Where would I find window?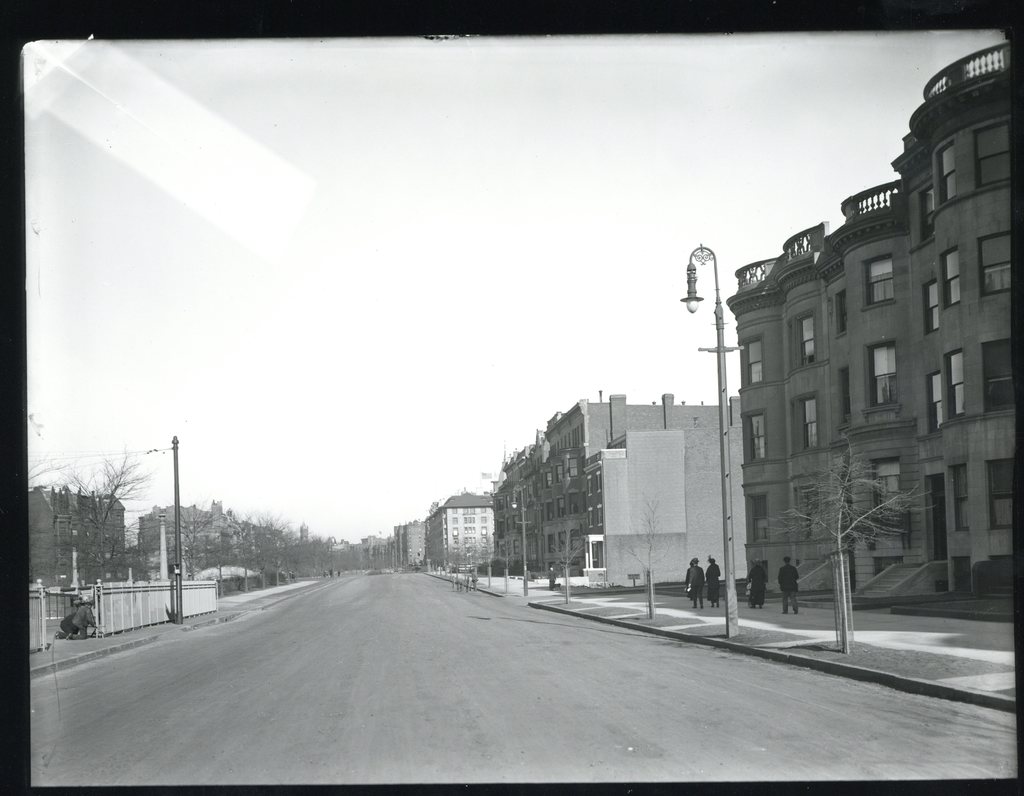
At 863,260,894,306.
